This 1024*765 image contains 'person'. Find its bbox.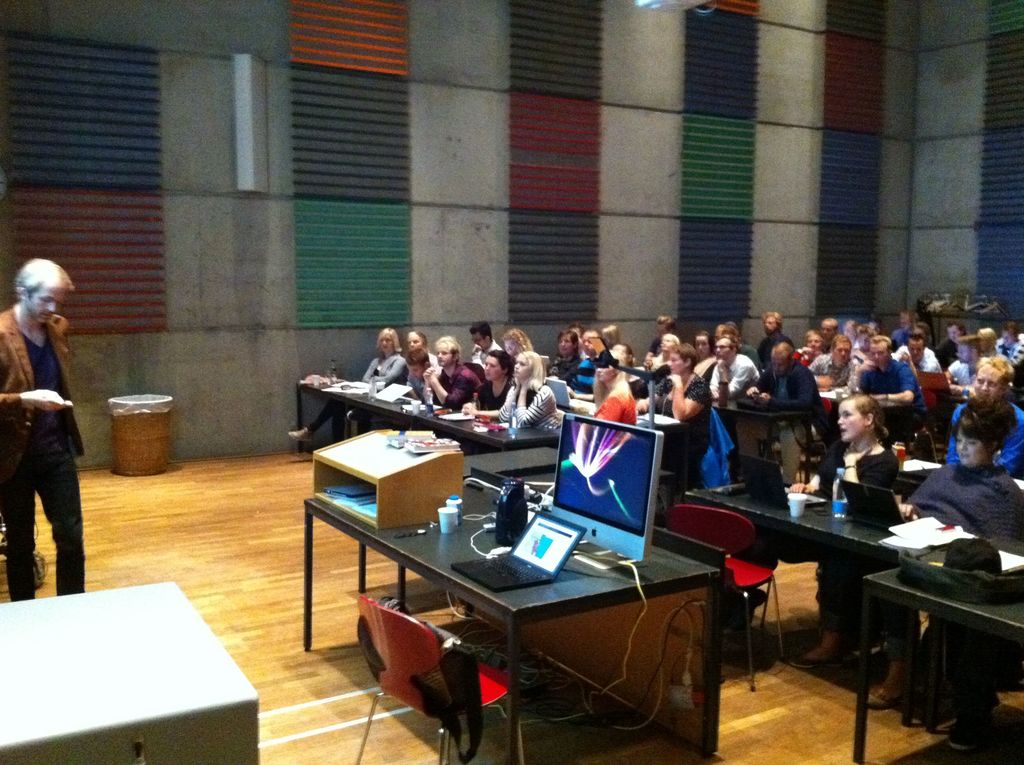
[490, 355, 540, 429].
